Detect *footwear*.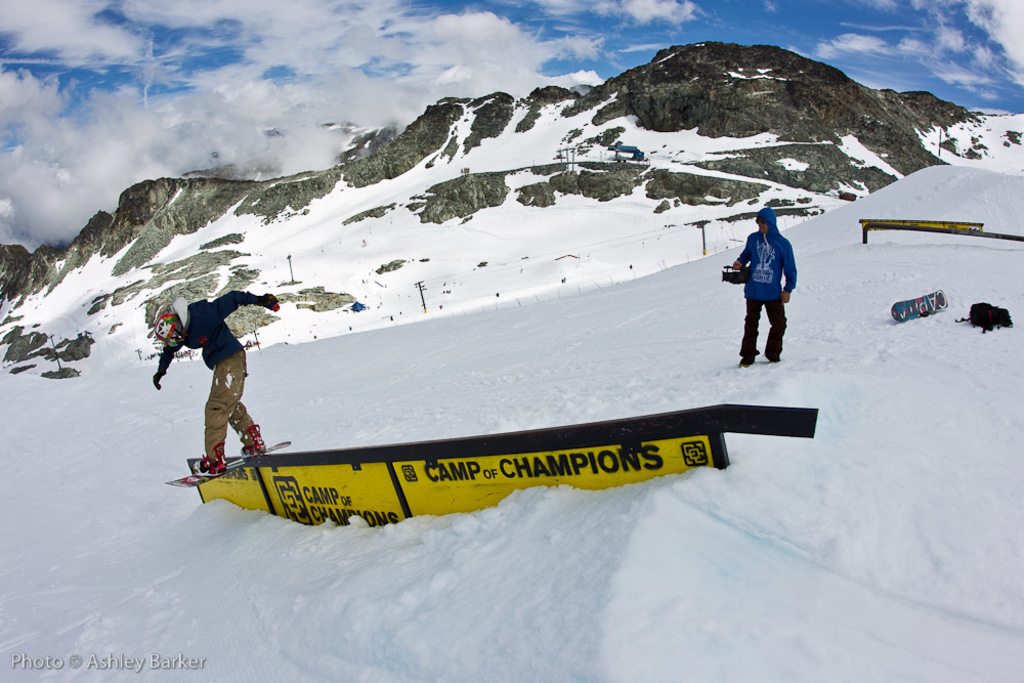
Detected at 239 422 263 456.
